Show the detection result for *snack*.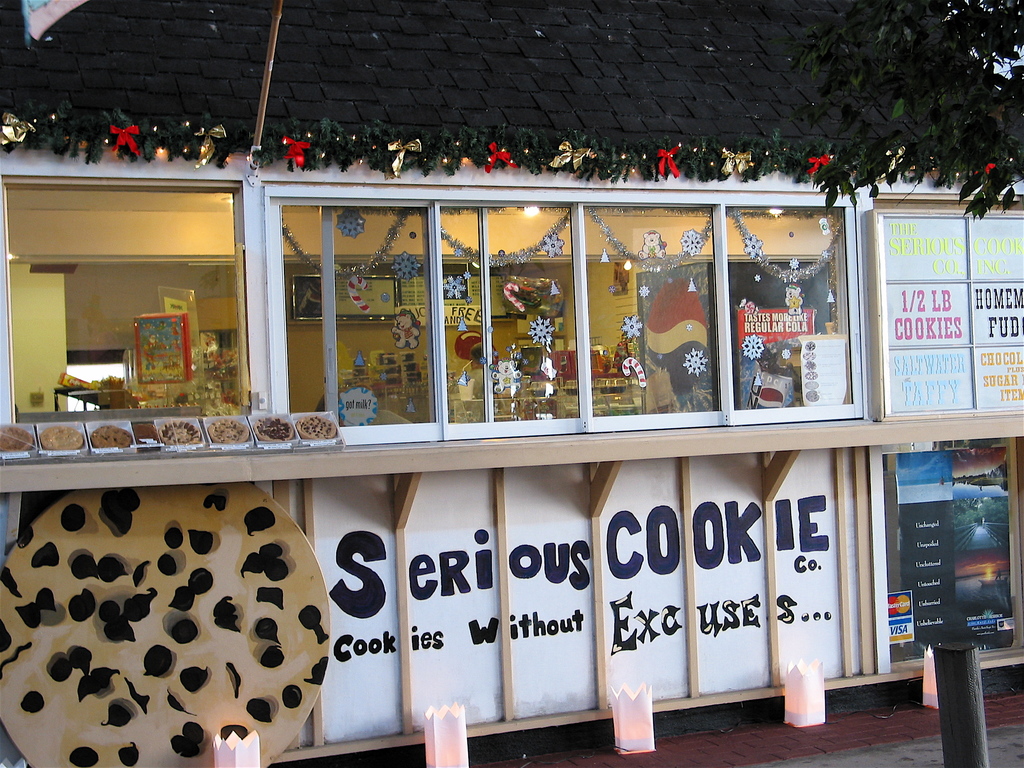
<bbox>159, 420, 201, 447</bbox>.
